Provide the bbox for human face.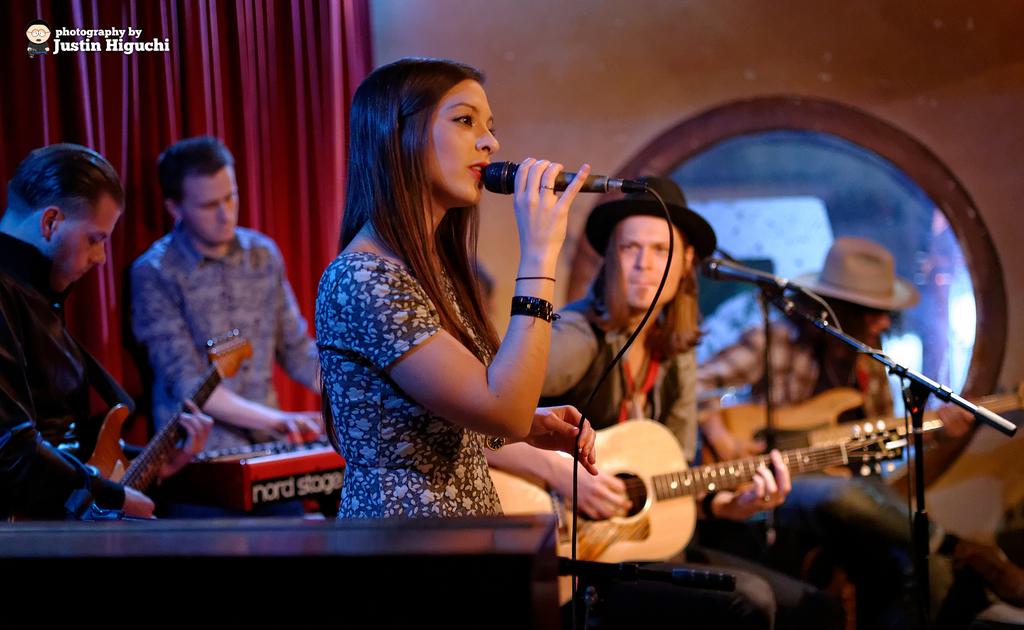
detection(422, 80, 499, 204).
